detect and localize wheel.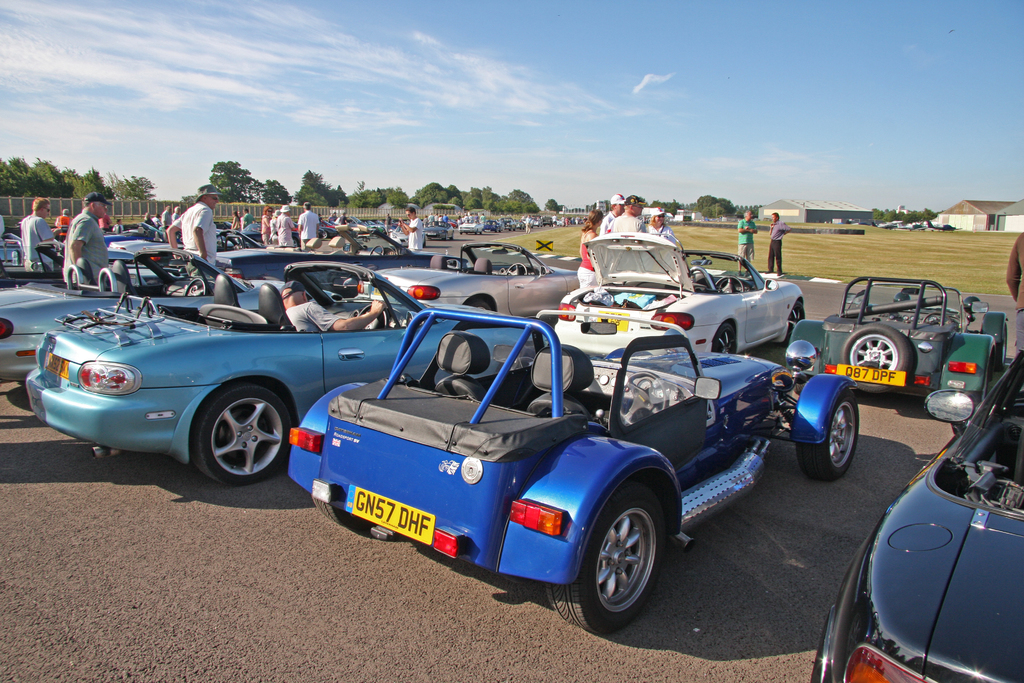
Localized at detection(356, 304, 397, 340).
